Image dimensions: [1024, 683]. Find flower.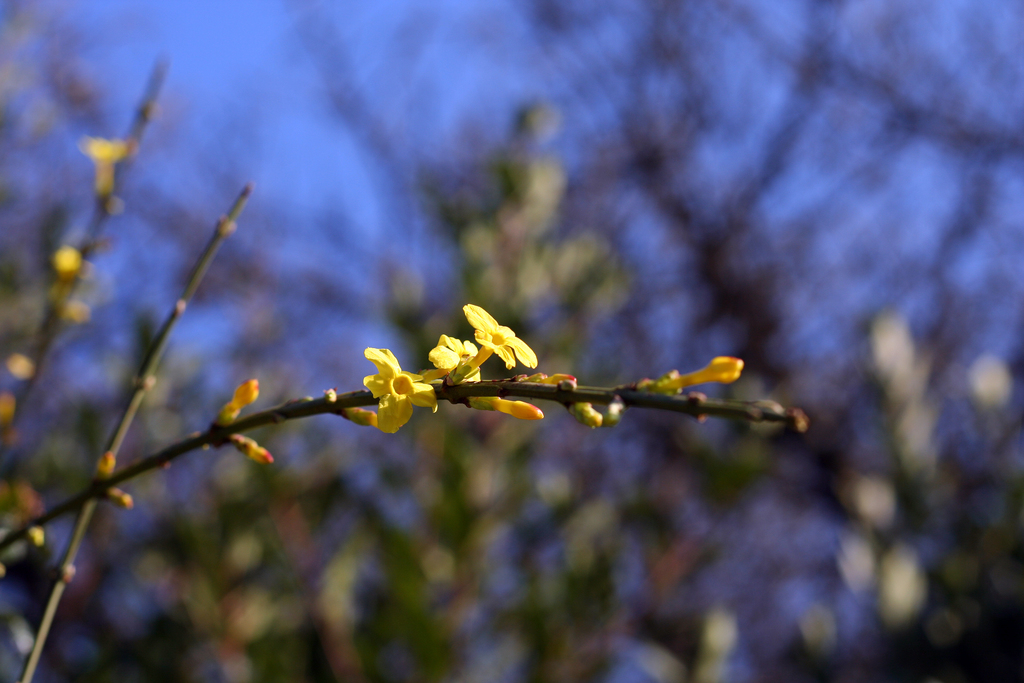
left=440, top=304, right=535, bottom=372.
